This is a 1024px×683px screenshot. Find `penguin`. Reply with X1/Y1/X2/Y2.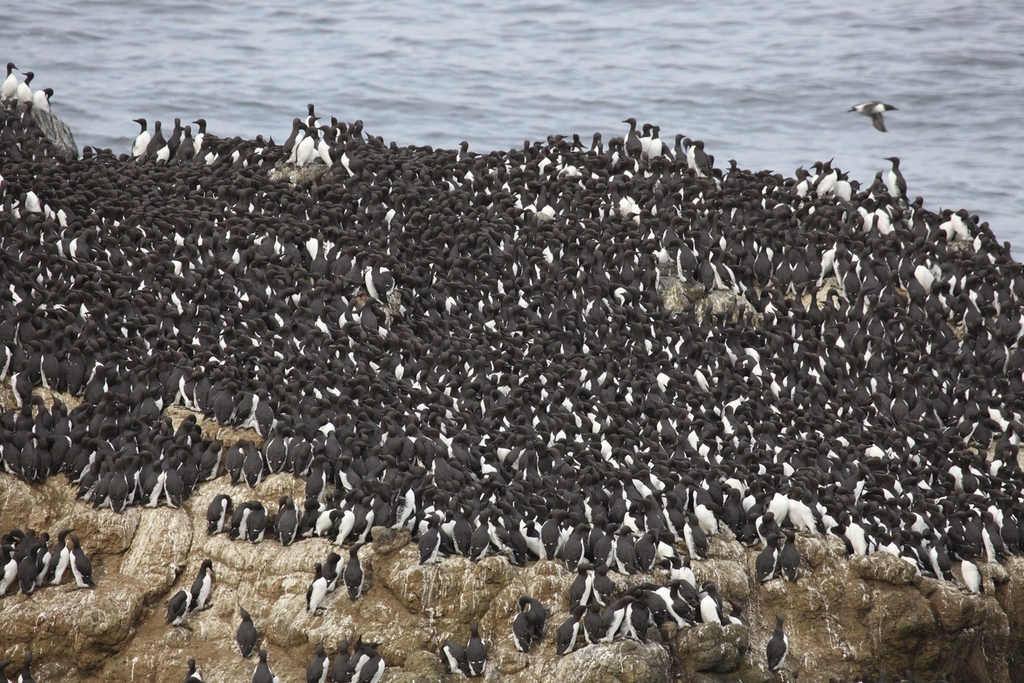
328/641/343/682.
